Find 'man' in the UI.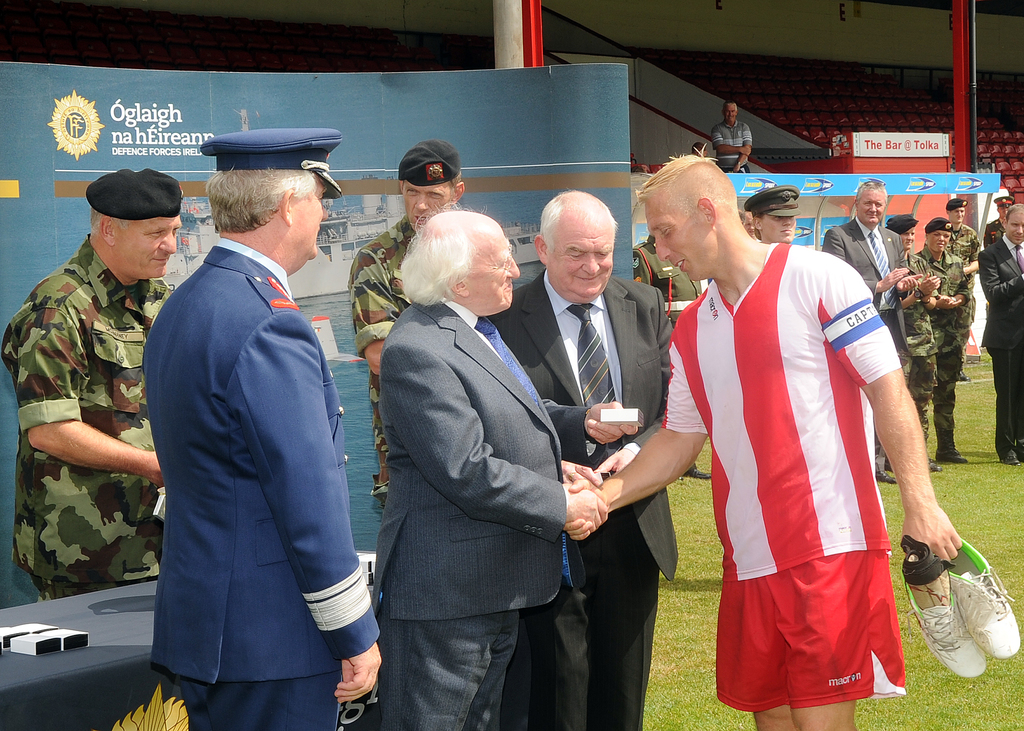
UI element at (x1=349, y1=140, x2=468, y2=524).
